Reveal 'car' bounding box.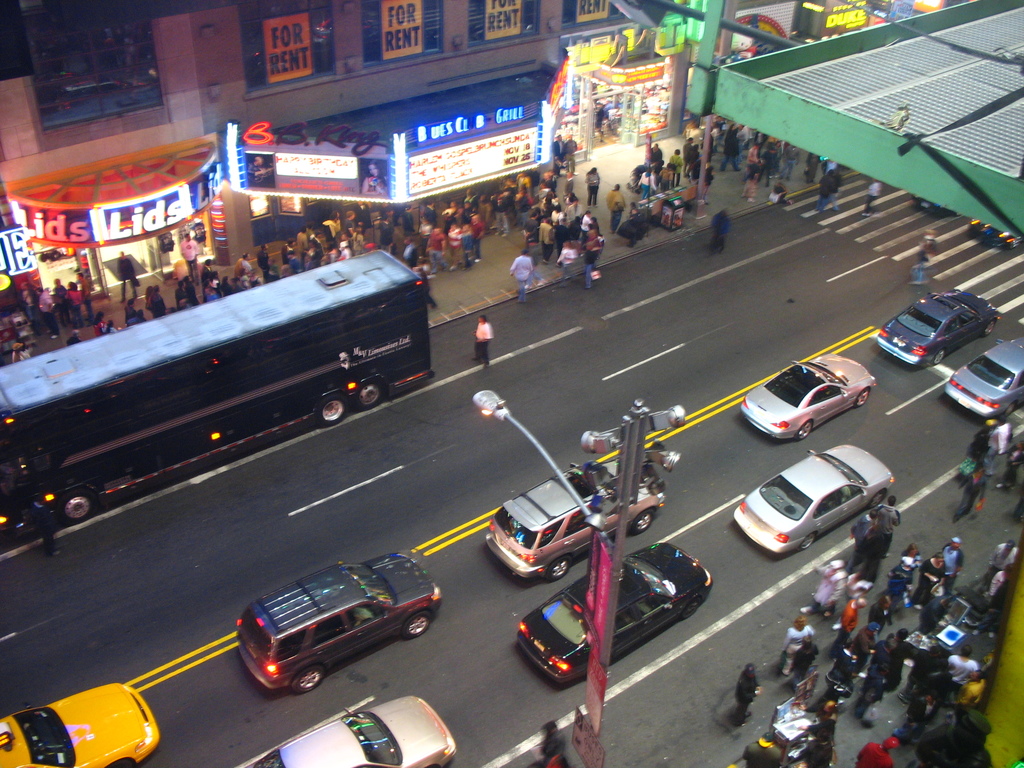
Revealed: <bbox>229, 545, 437, 698</bbox>.
